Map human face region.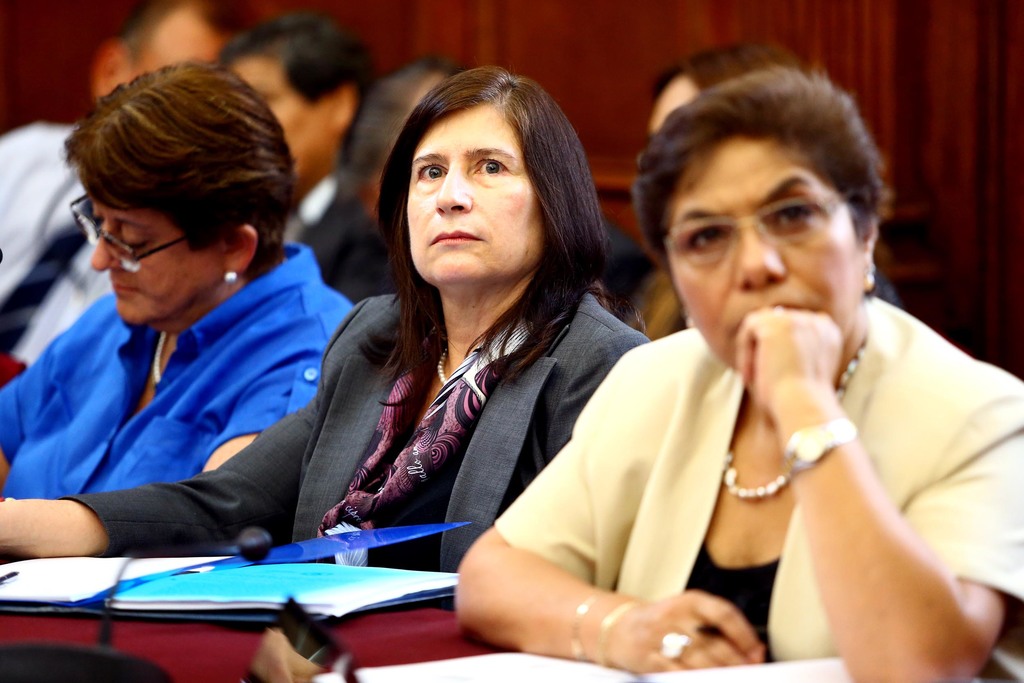
Mapped to pyautogui.locateOnScreen(404, 108, 543, 285).
